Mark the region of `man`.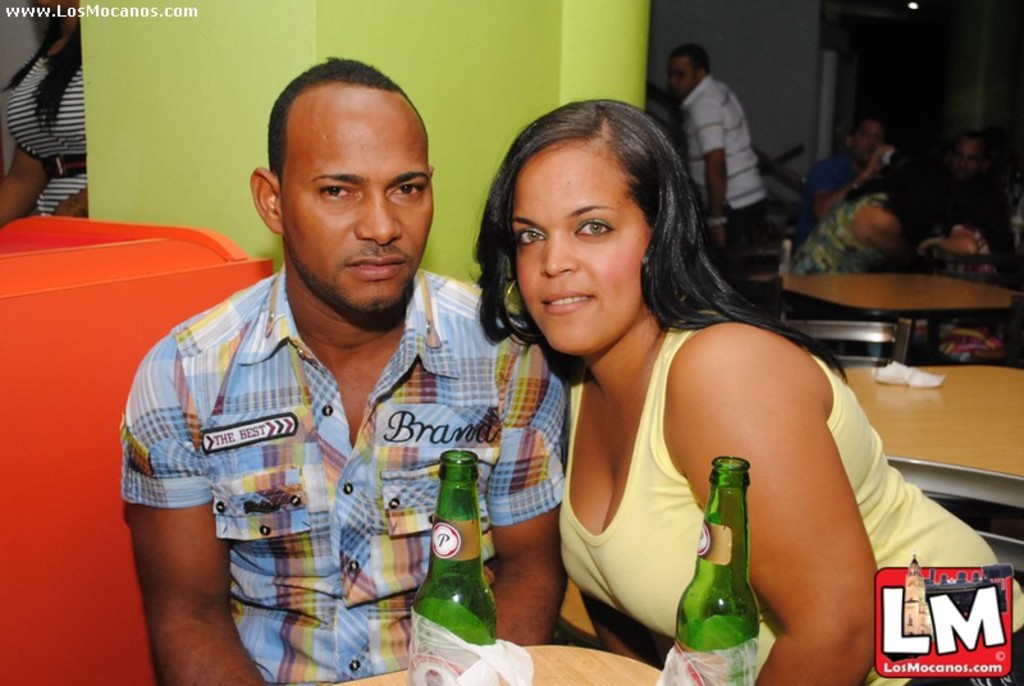
Region: [788,115,888,251].
